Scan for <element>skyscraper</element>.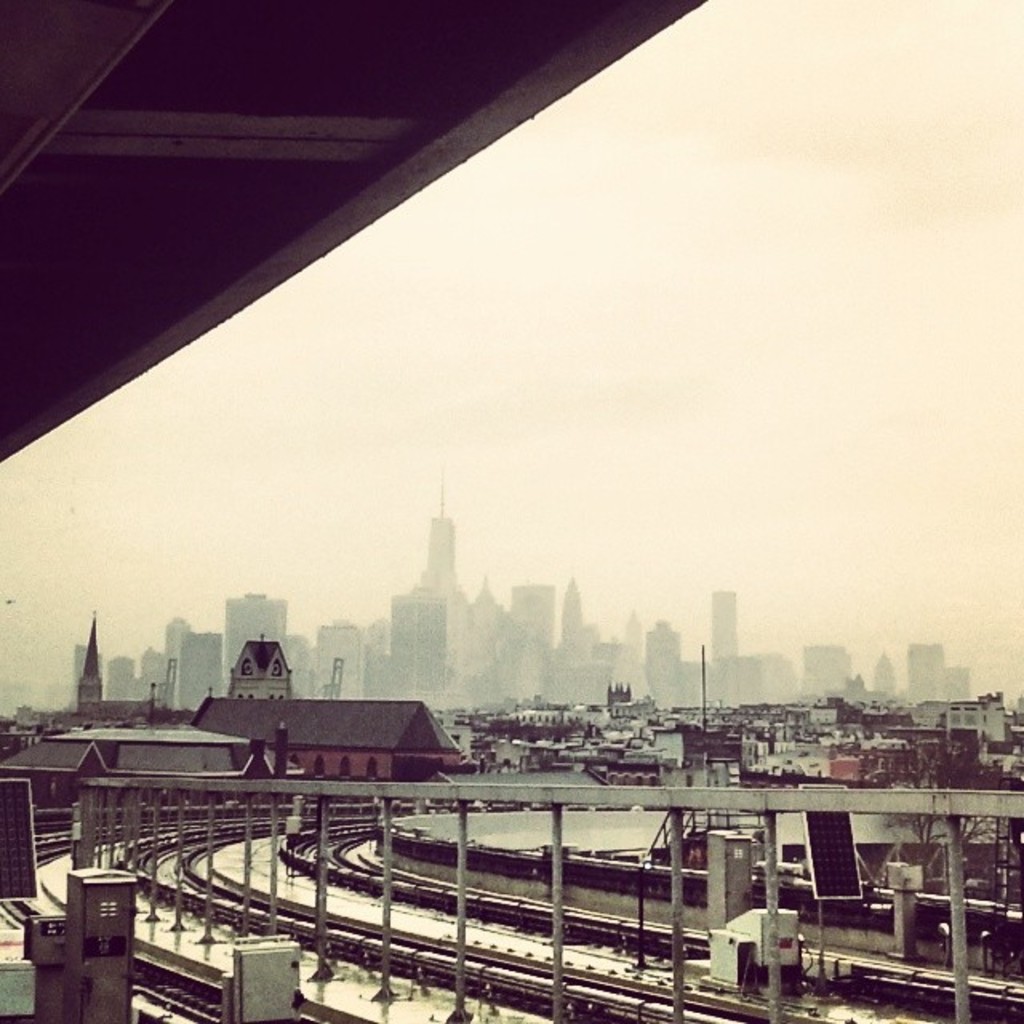
Scan result: select_region(104, 654, 139, 704).
